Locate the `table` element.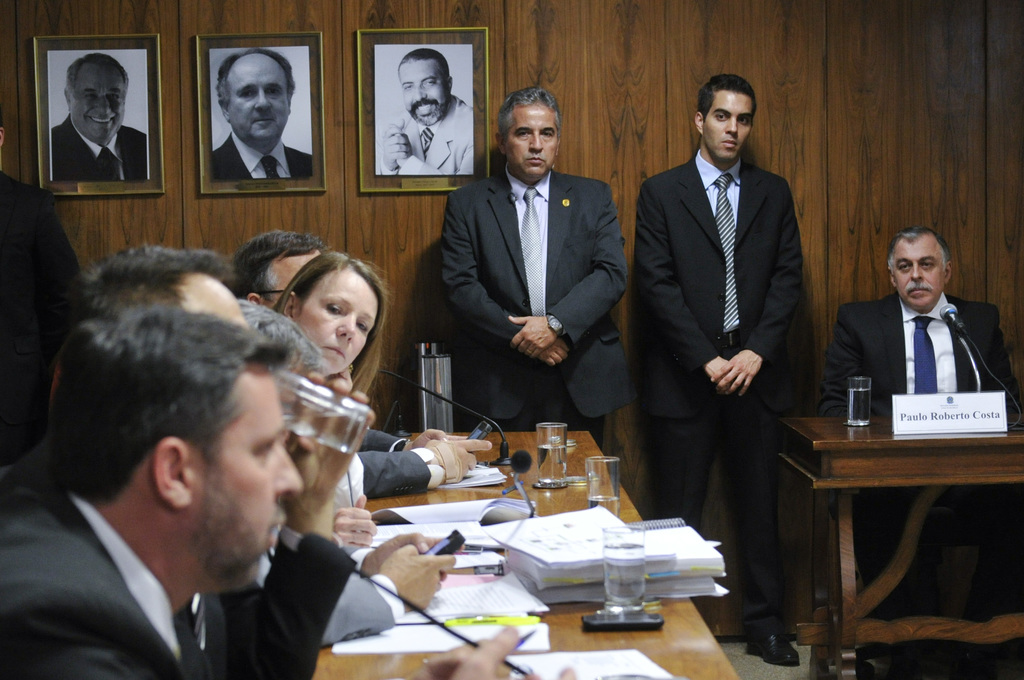
Element bbox: [769, 410, 1022, 679].
